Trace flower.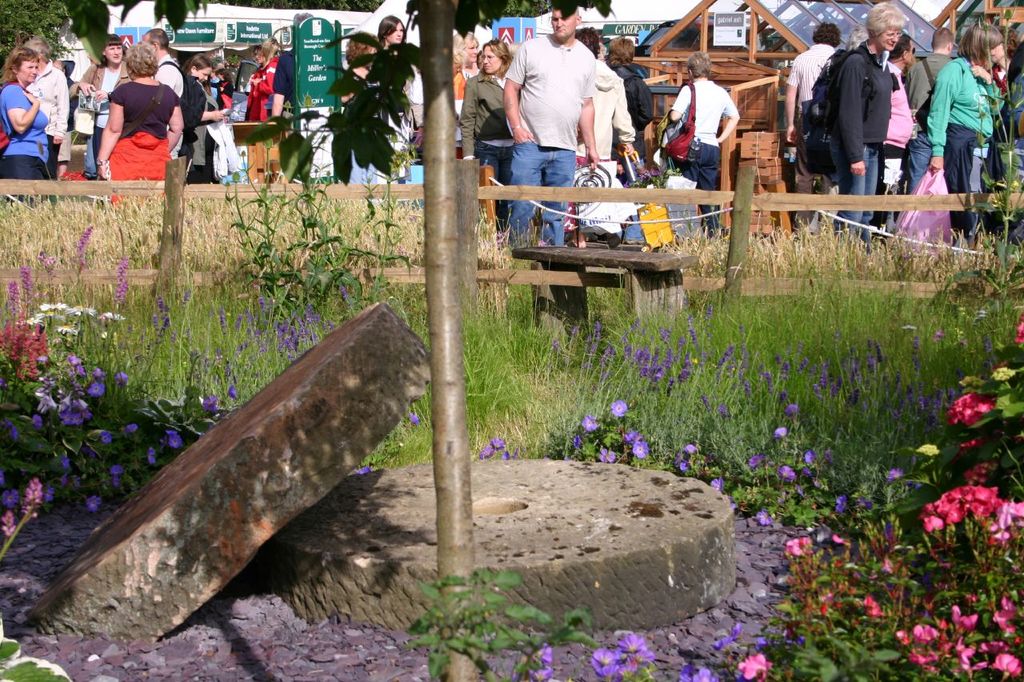
Traced to crop(166, 430, 182, 451).
